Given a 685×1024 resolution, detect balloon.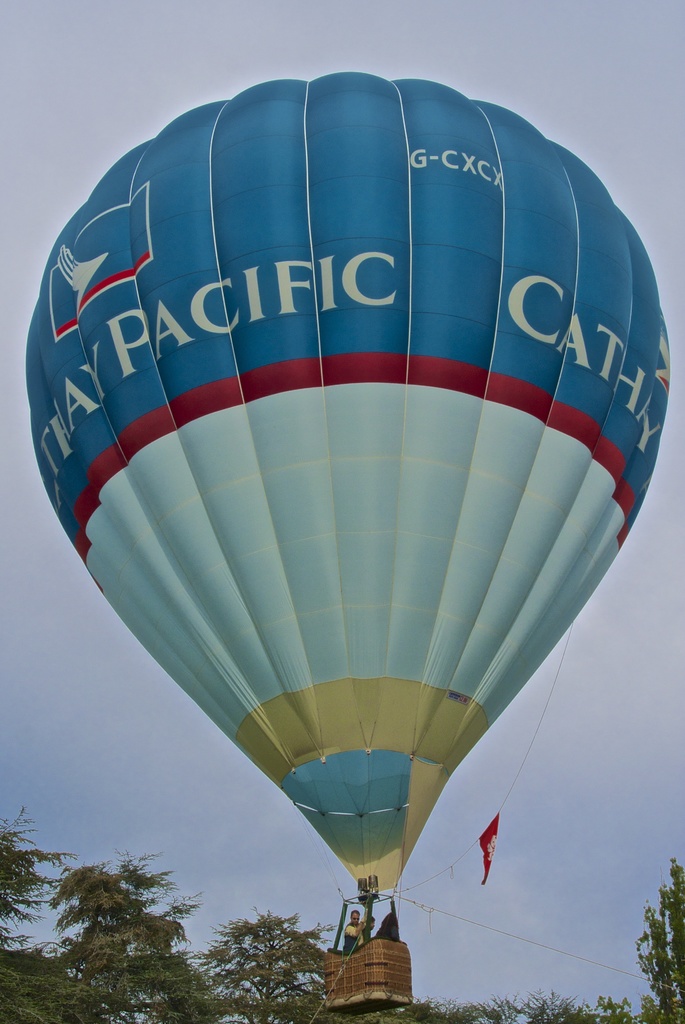
(22, 72, 674, 900).
